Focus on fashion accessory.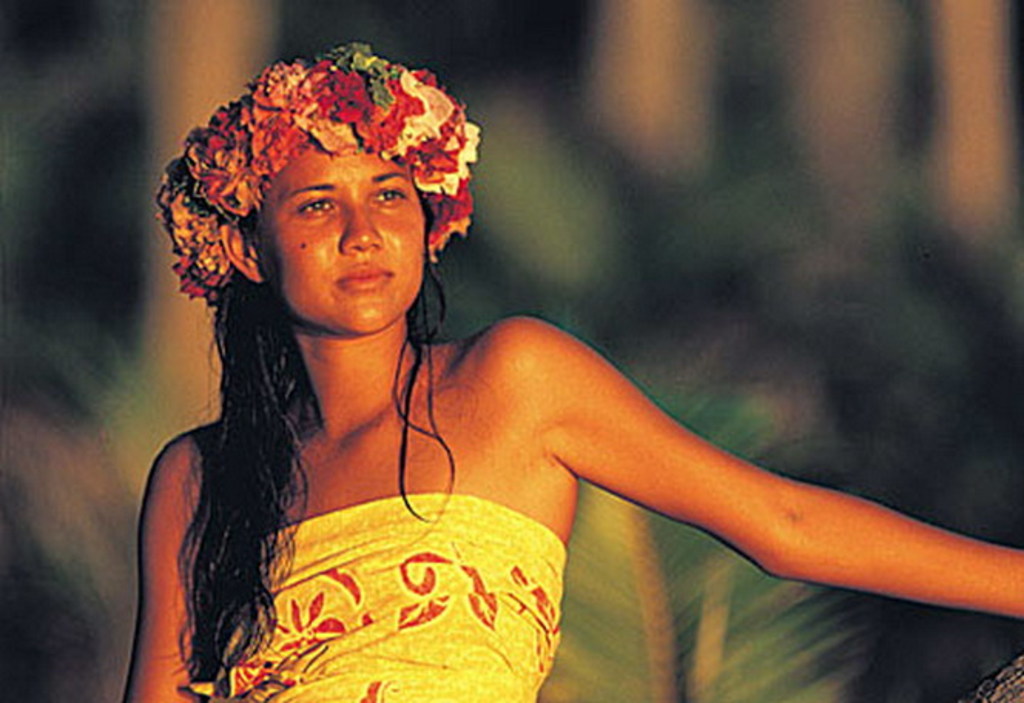
Focused at <region>159, 40, 483, 302</region>.
